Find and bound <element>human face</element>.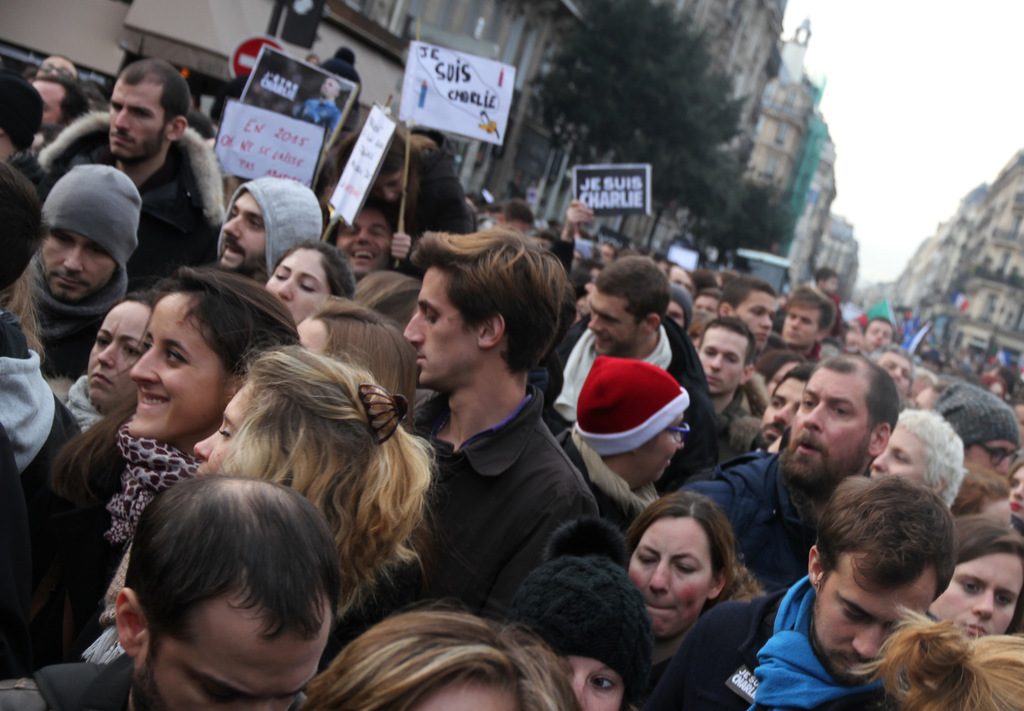
Bound: 732 293 771 347.
